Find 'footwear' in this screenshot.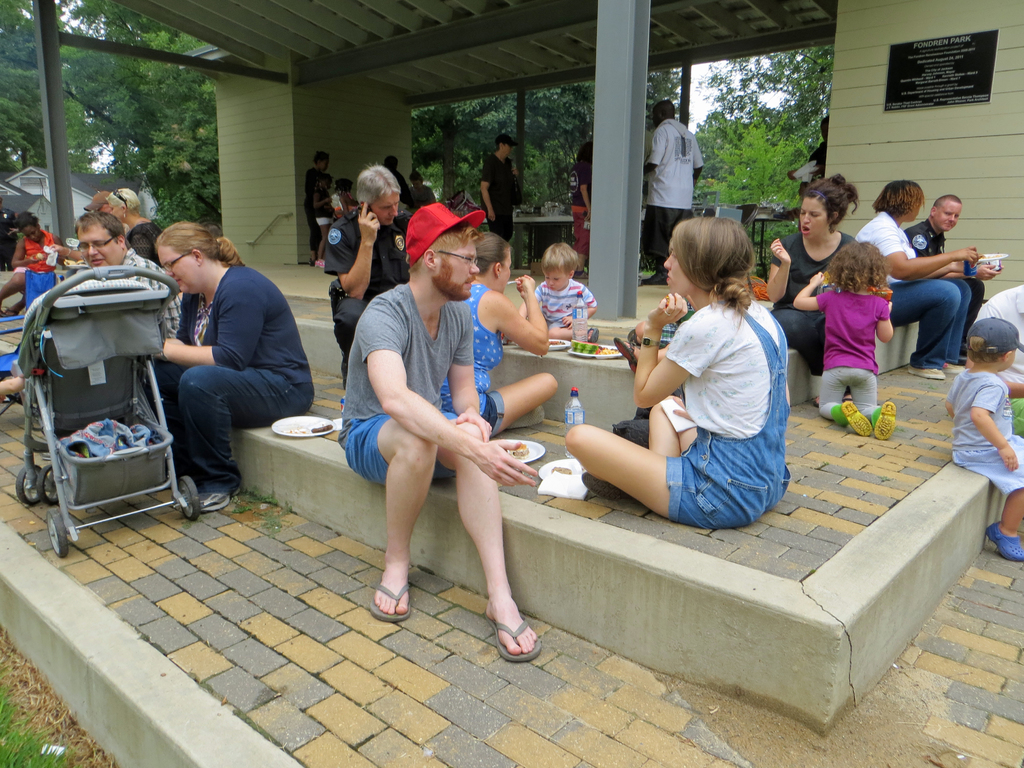
The bounding box for 'footwear' is 874,399,895,442.
